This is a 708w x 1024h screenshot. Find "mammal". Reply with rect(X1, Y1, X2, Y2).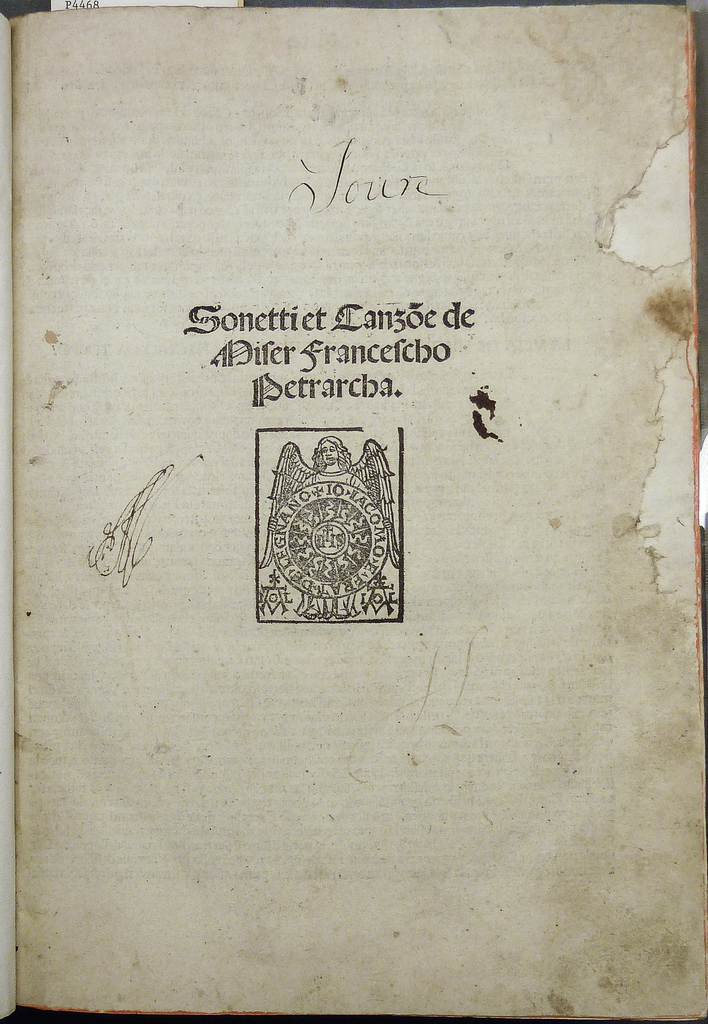
rect(266, 433, 400, 622).
